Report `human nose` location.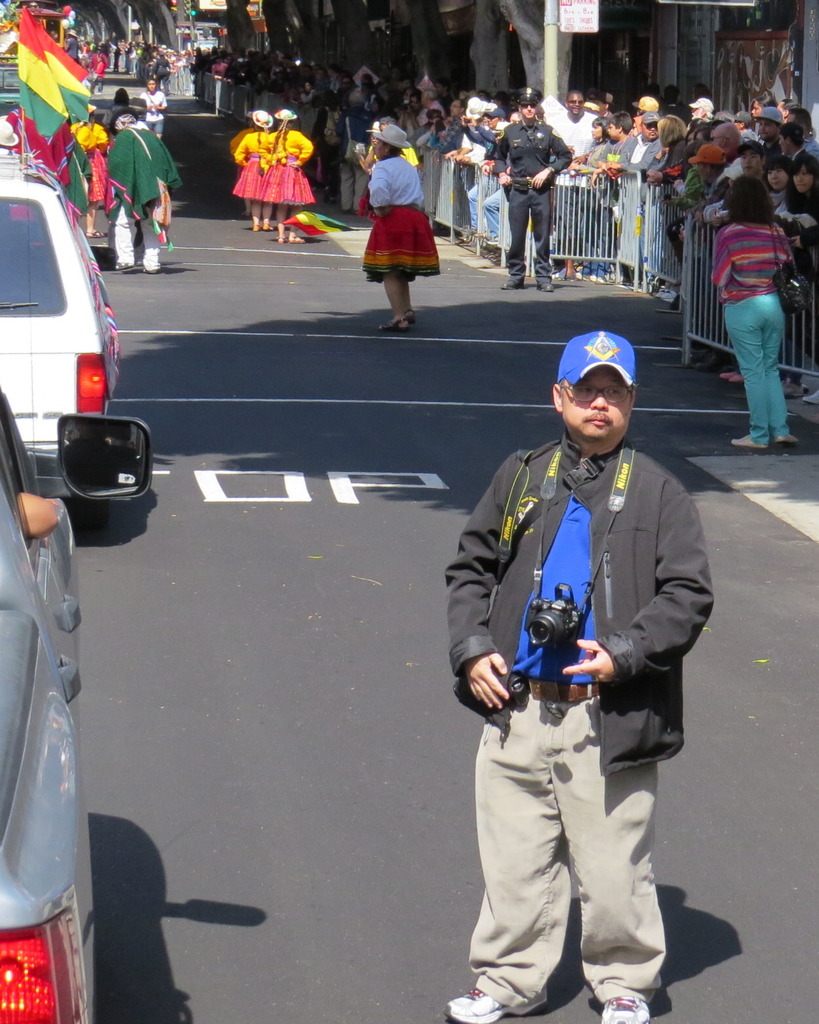
Report: (left=526, top=104, right=530, bottom=109).
